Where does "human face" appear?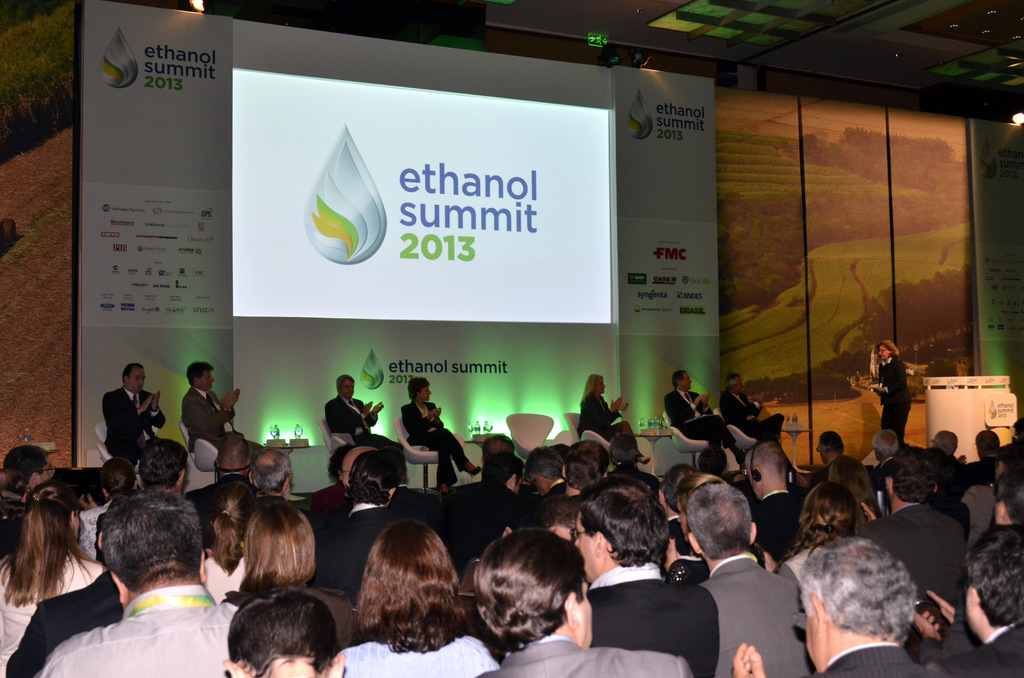
Appears at 804, 612, 820, 670.
